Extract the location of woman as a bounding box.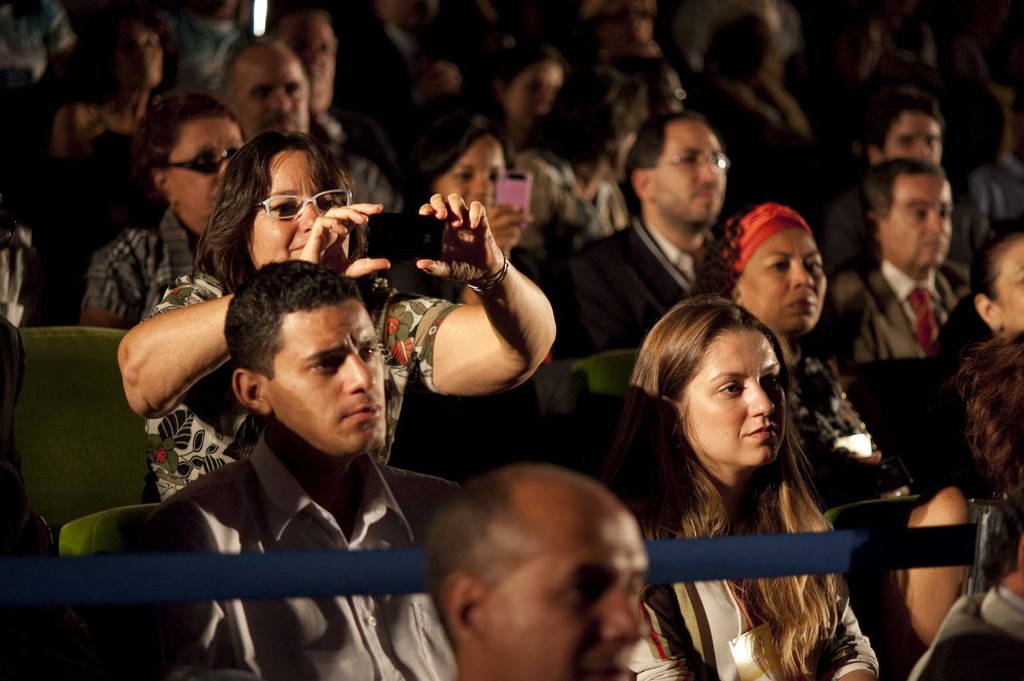
687/190/920/516.
